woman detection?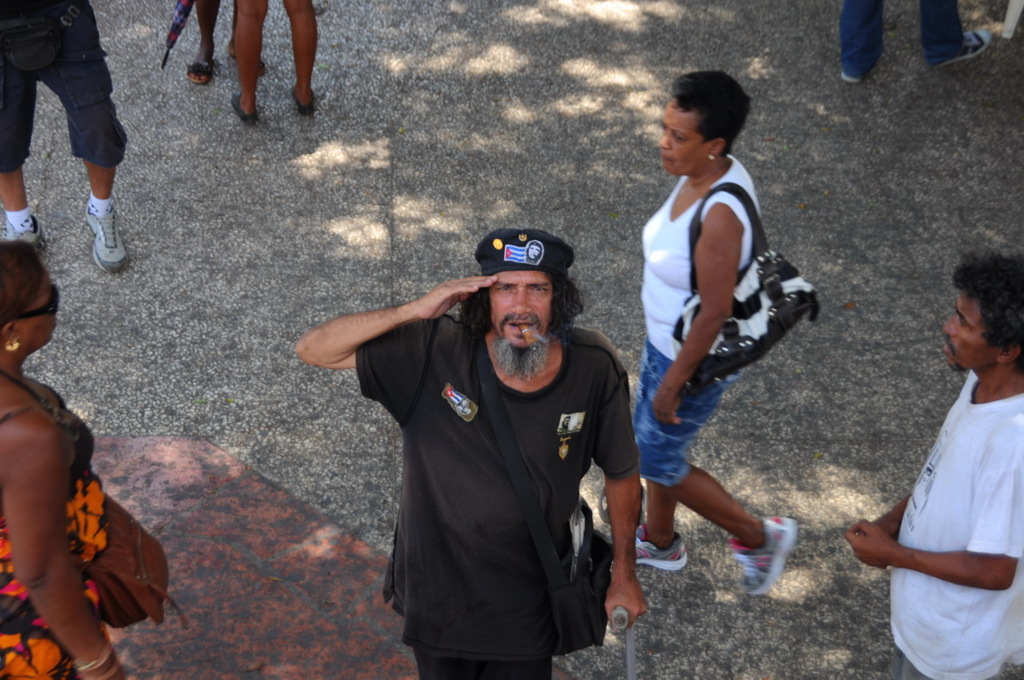
625, 62, 828, 629
